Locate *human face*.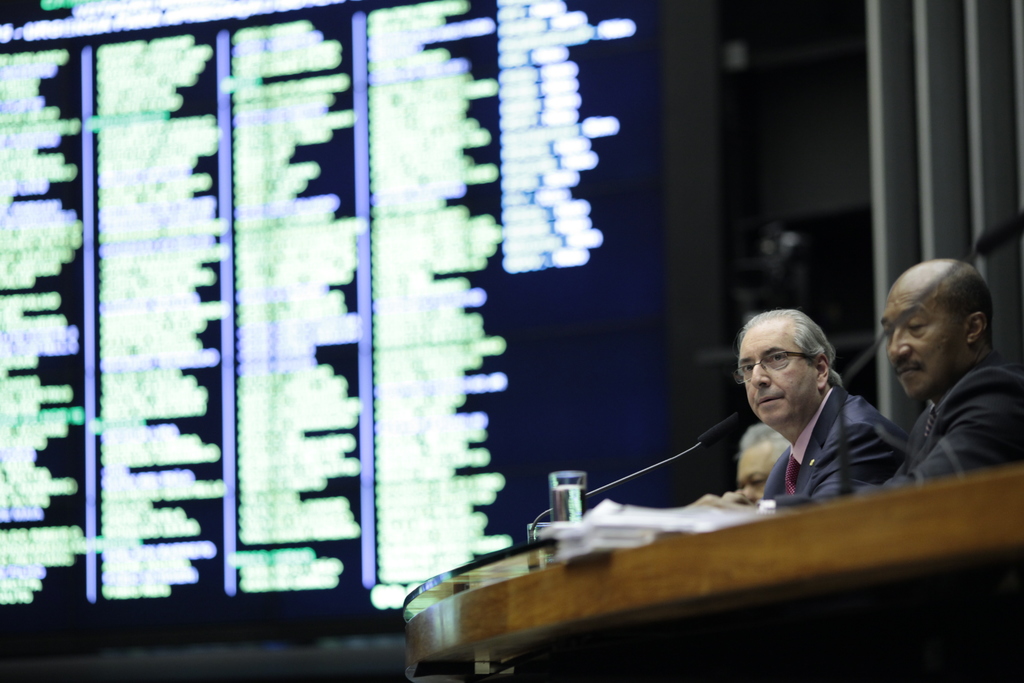
Bounding box: 881 279 965 397.
